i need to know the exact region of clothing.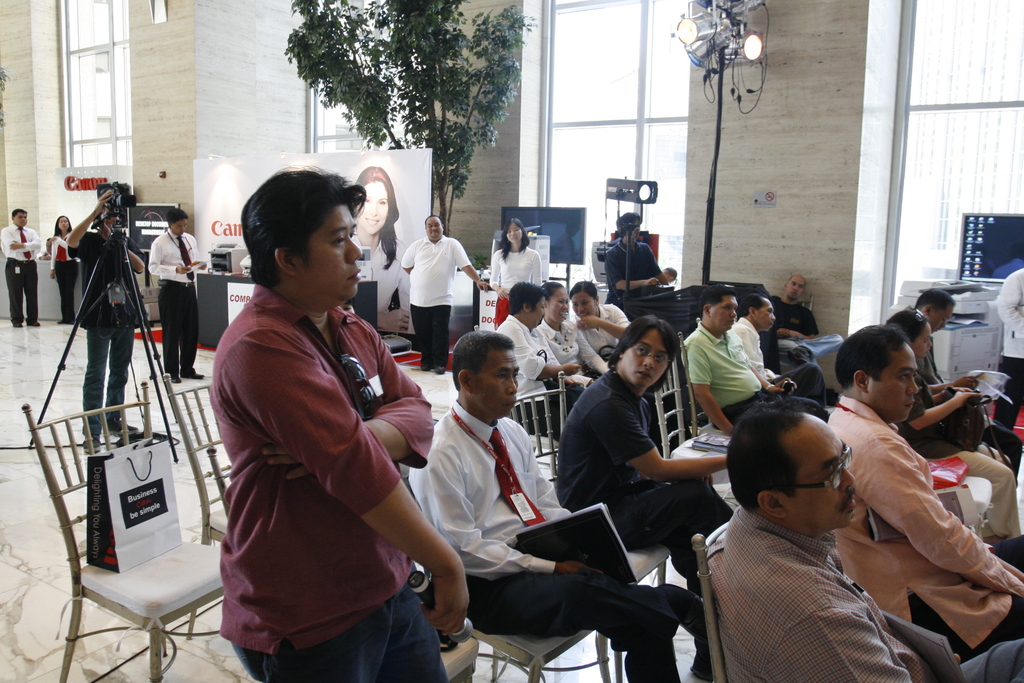
Region: bbox=(773, 292, 814, 349).
